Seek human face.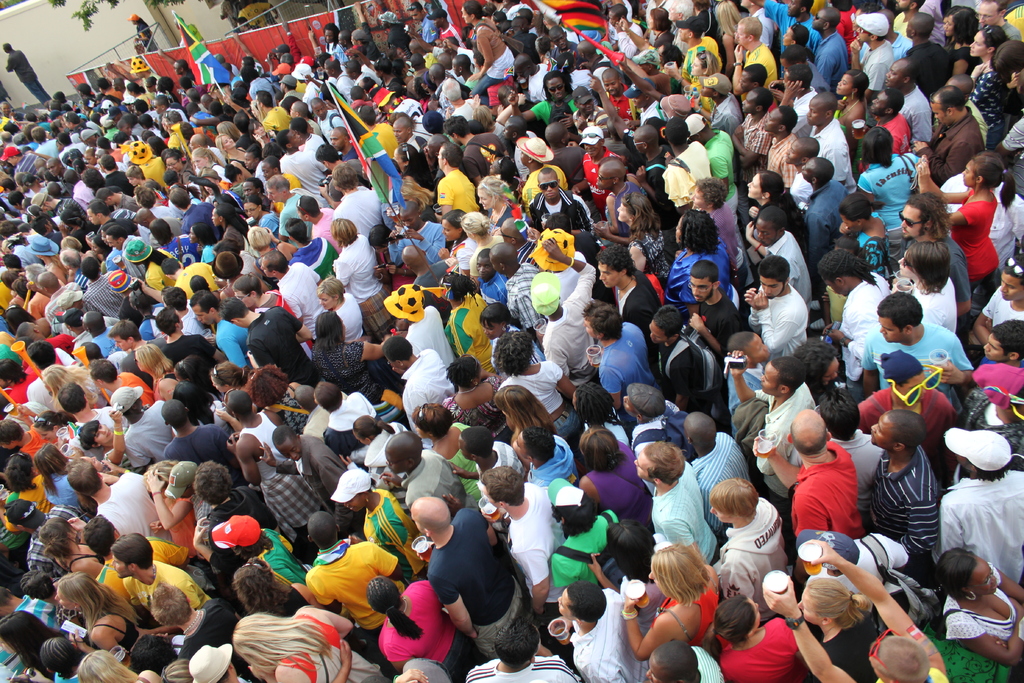
[963,160,978,190].
